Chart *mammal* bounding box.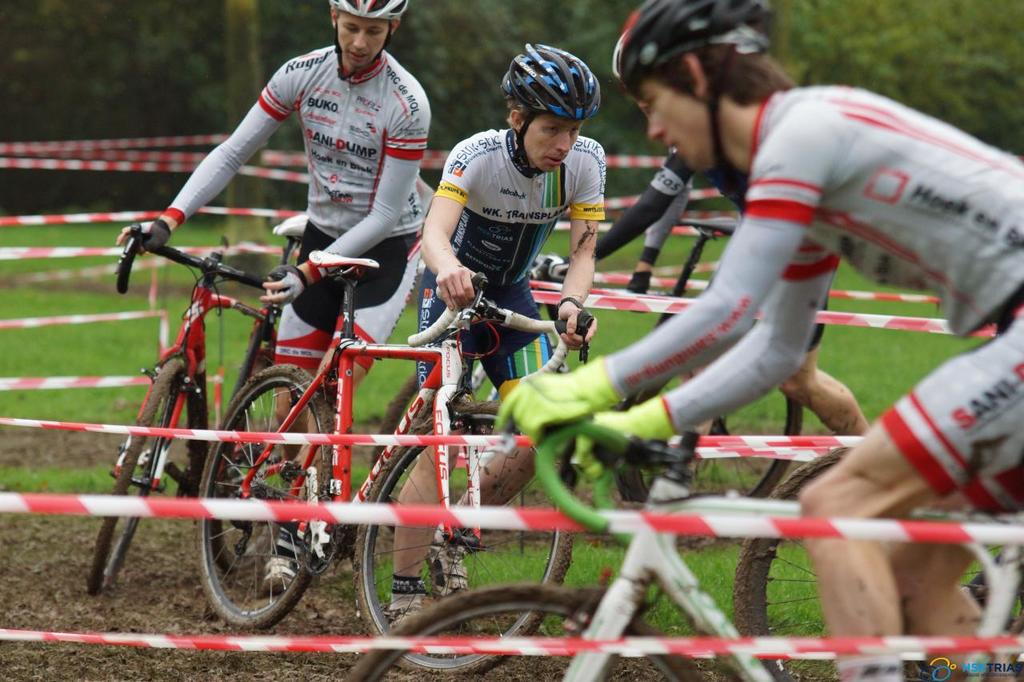
Charted: x1=385, y1=41, x2=605, y2=631.
